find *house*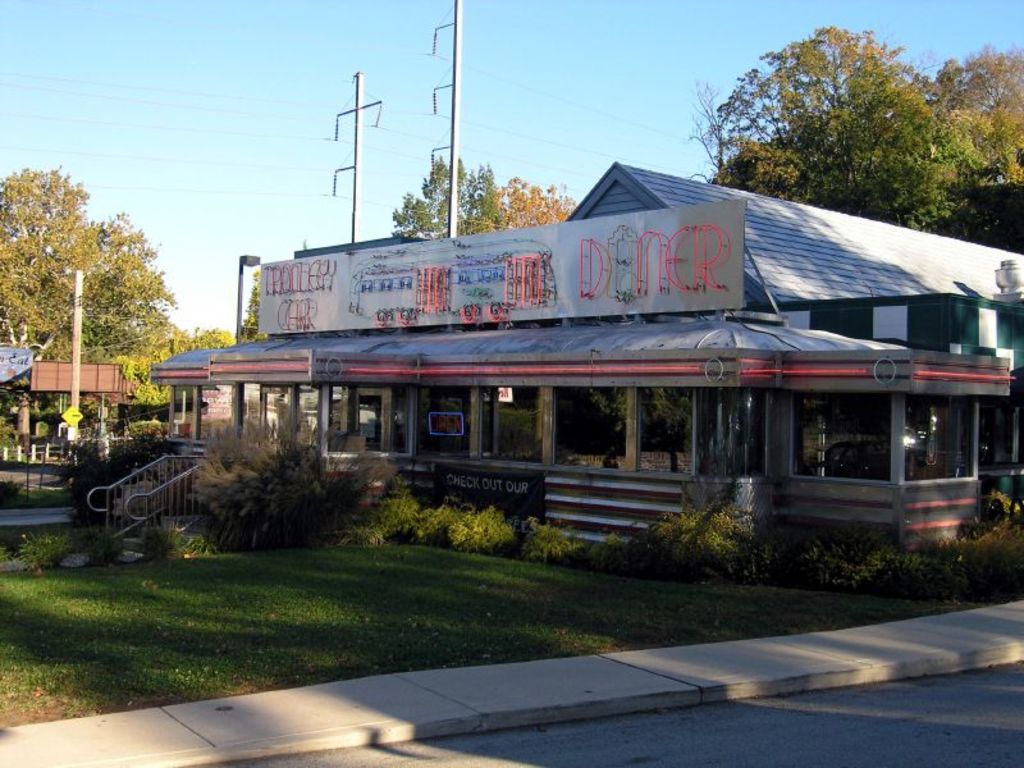
box=[207, 119, 968, 550]
